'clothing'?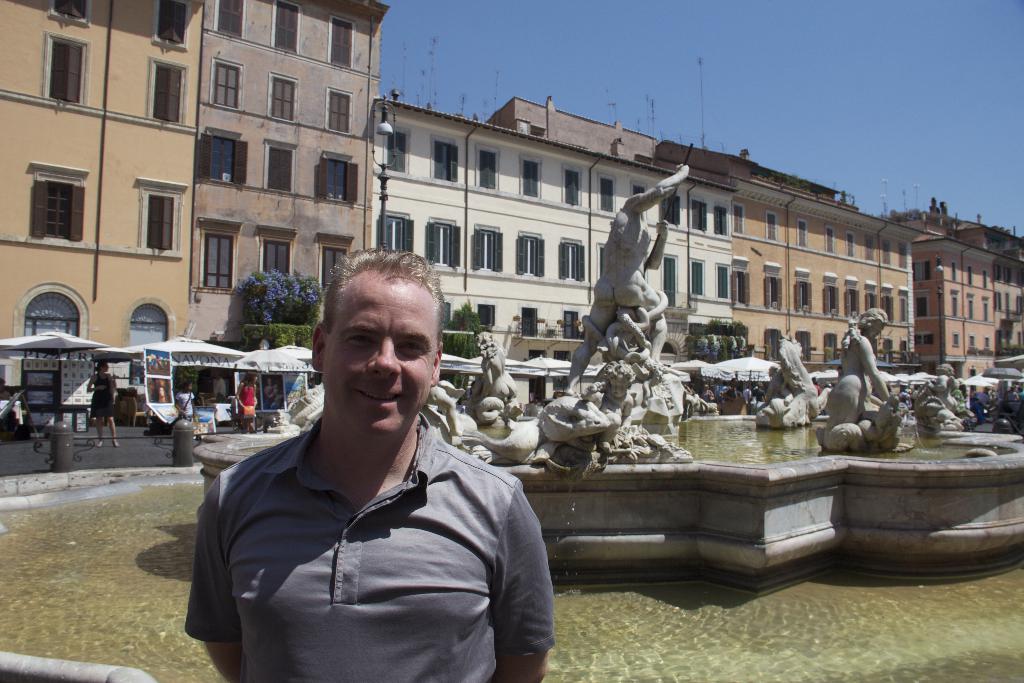
271, 388, 280, 404
